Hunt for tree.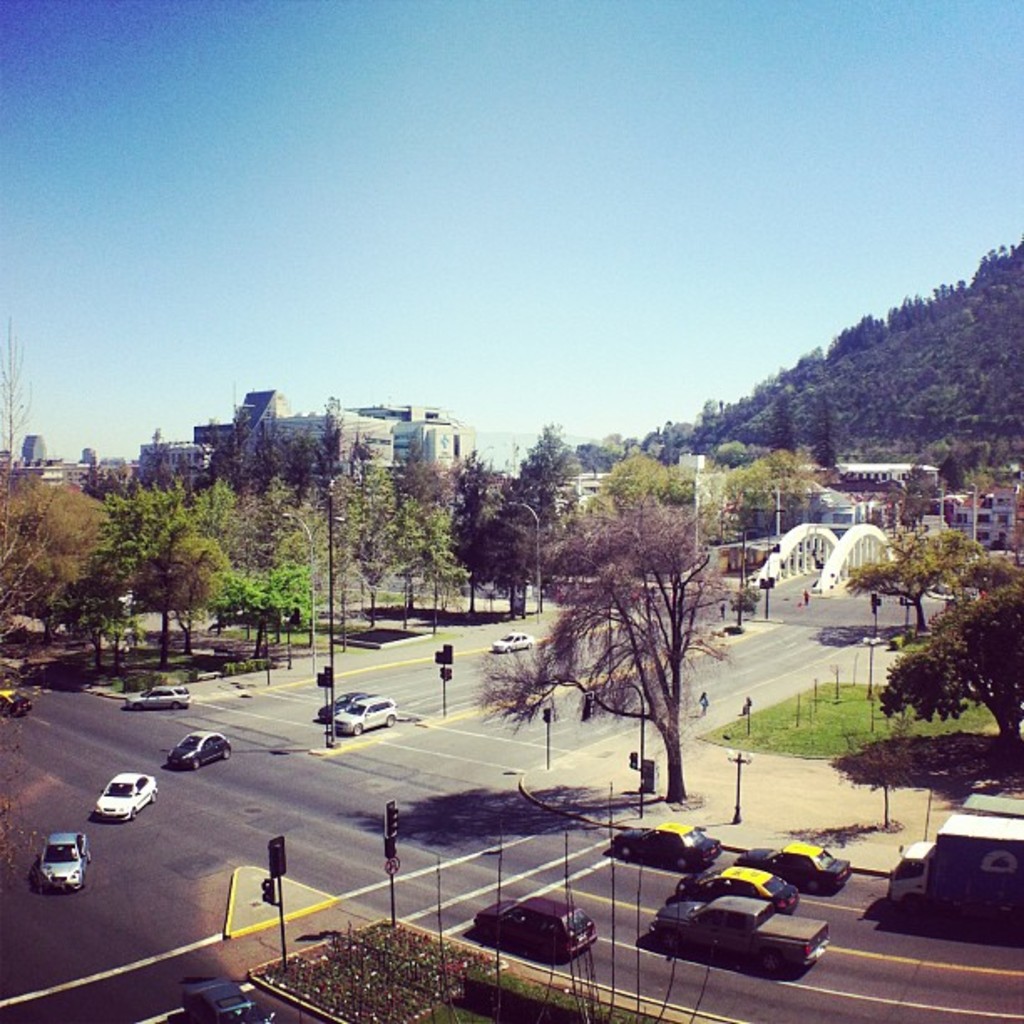
Hunted down at <region>525, 455, 750, 805</region>.
